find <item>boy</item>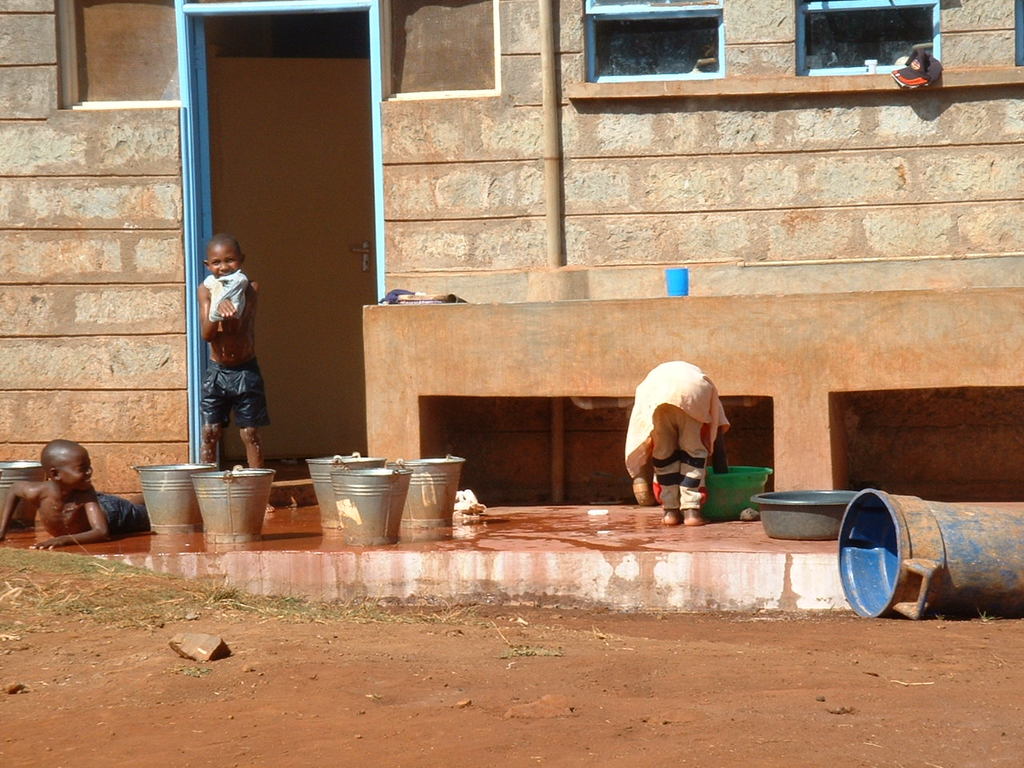
left=196, top=227, right=274, bottom=515
